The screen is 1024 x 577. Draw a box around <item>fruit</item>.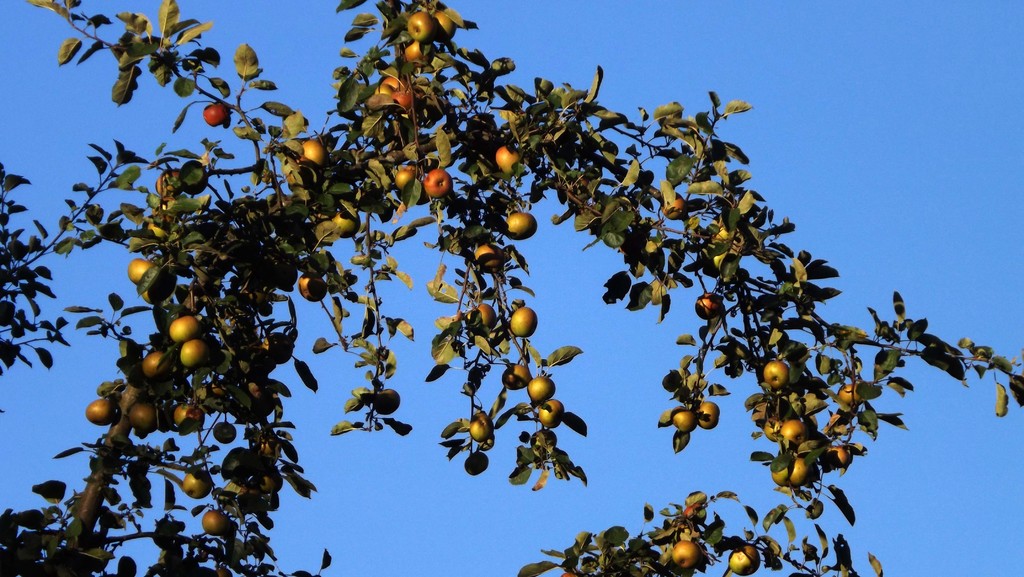
154:166:188:201.
